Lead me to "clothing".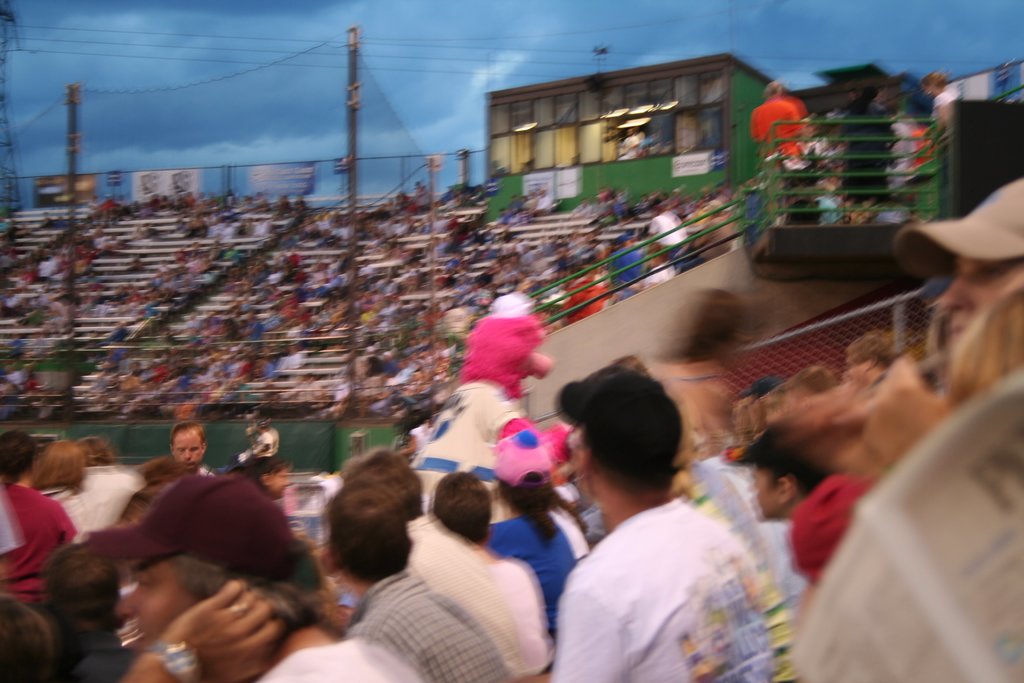
Lead to 344, 572, 505, 682.
